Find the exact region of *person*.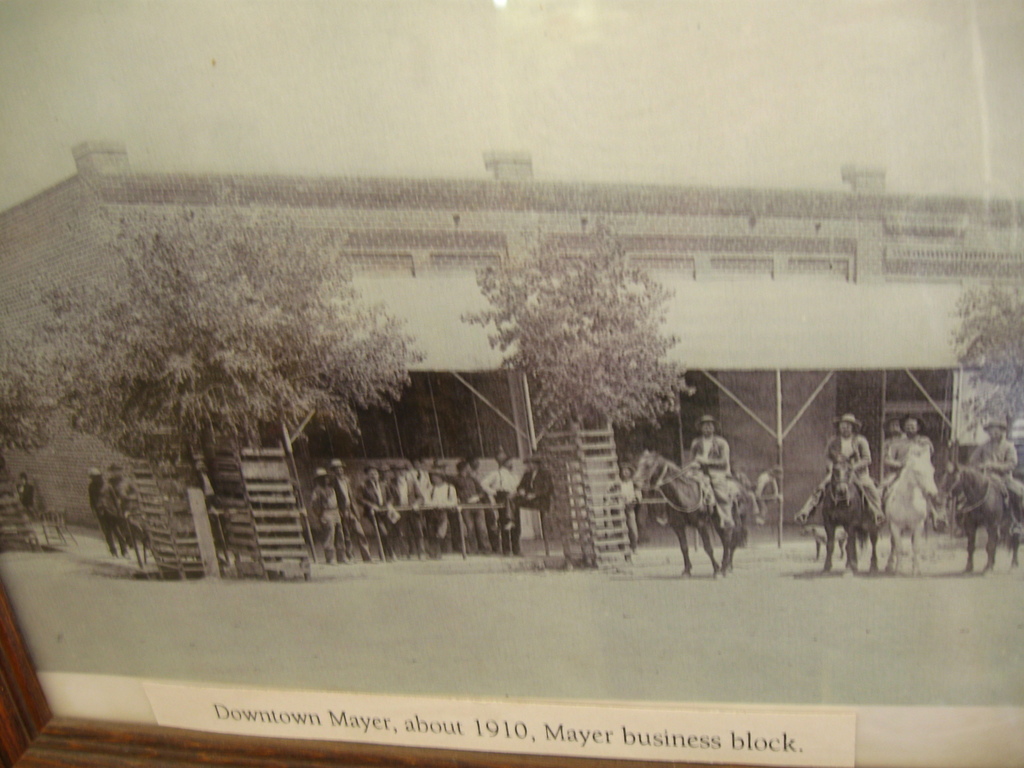
Exact region: 799 405 877 516.
